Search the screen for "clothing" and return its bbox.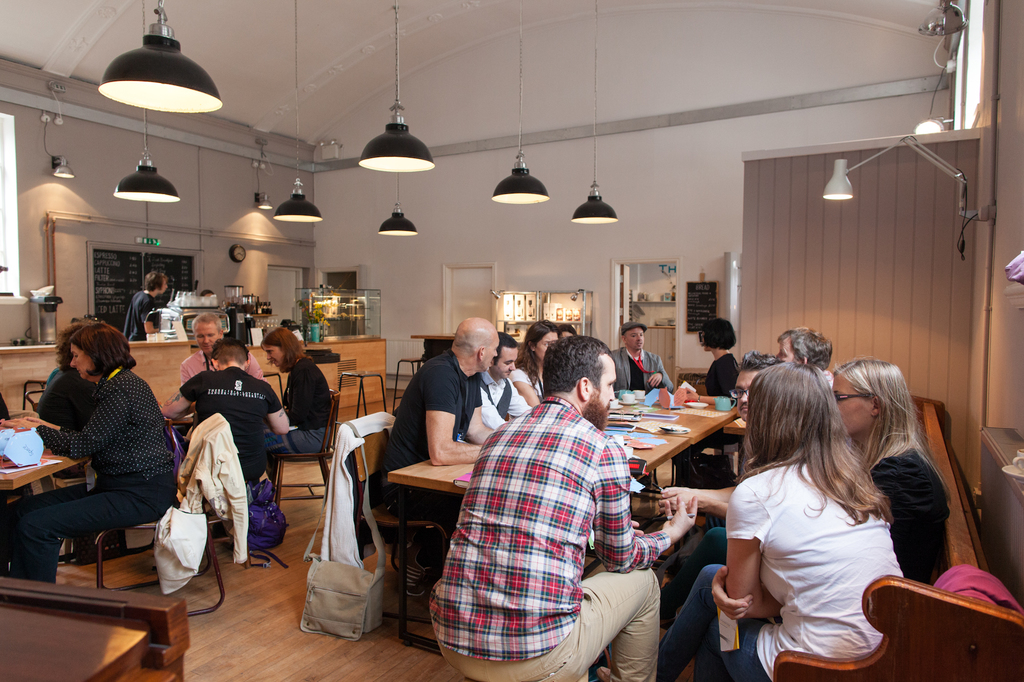
Found: l=702, t=354, r=738, b=396.
